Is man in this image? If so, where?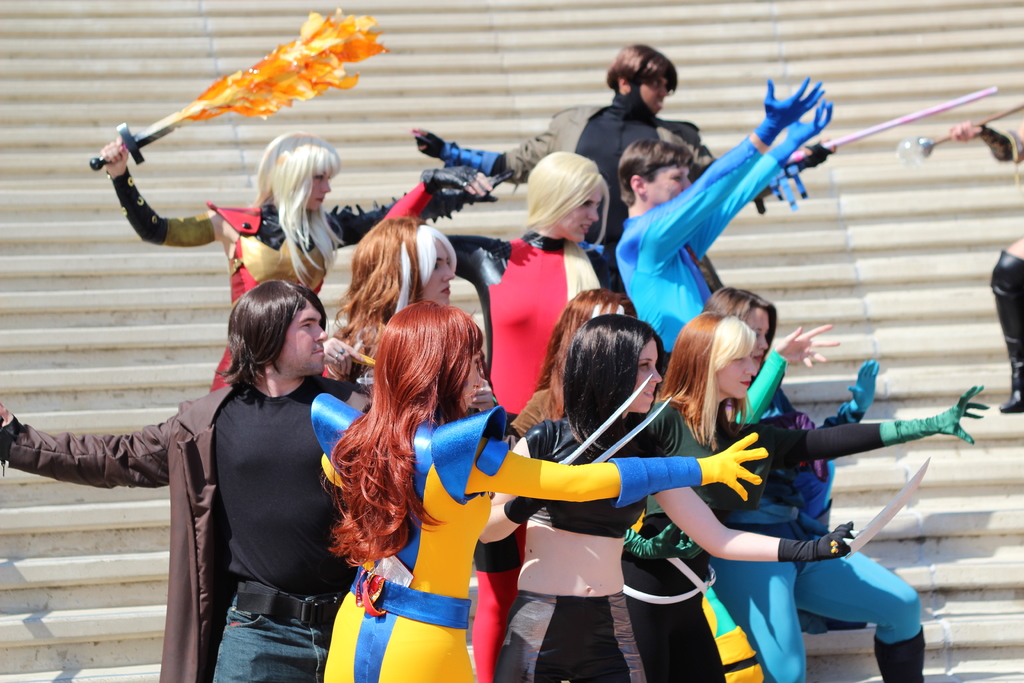
Yes, at BBox(408, 37, 836, 290).
